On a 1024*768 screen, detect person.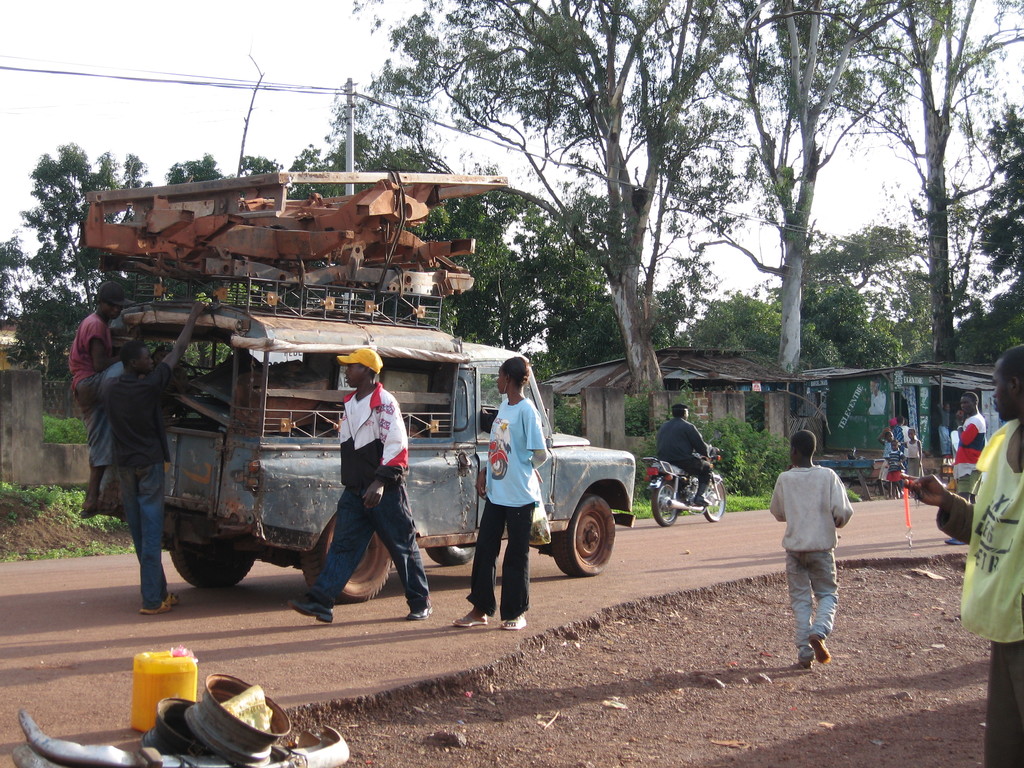
902,347,1023,767.
